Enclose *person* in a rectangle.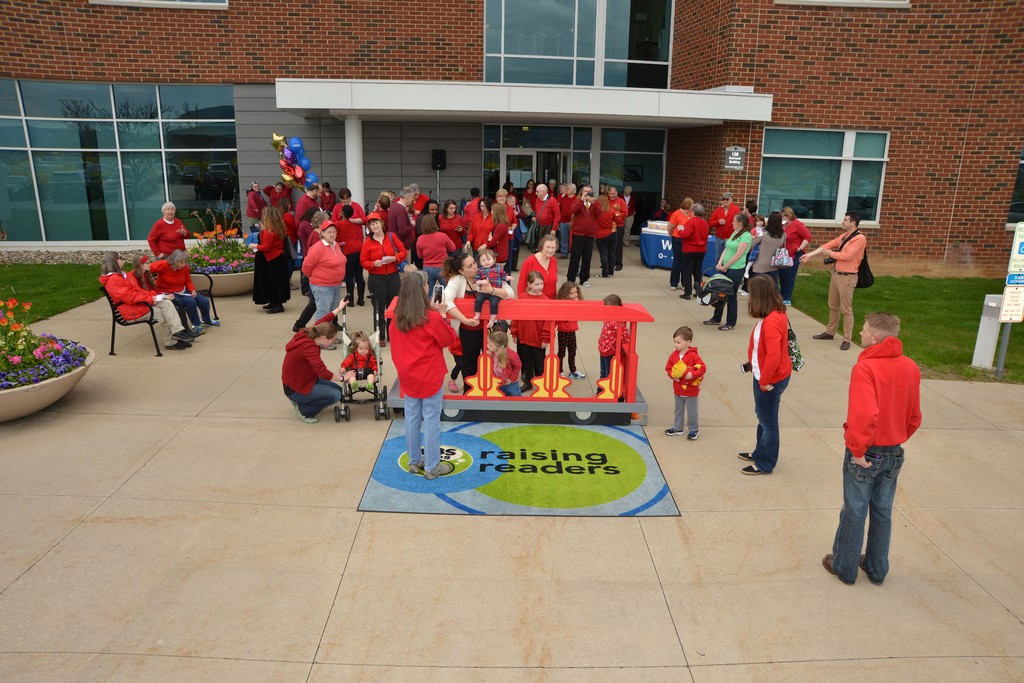
(x1=250, y1=172, x2=644, y2=424).
